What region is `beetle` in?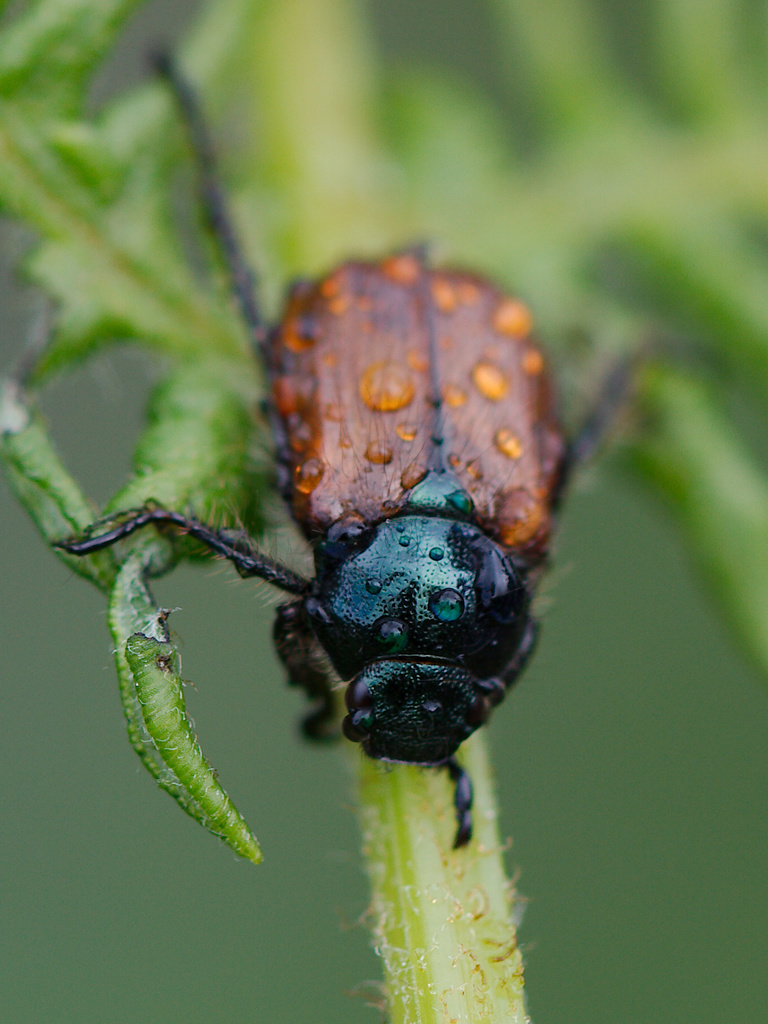
<bbox>122, 223, 652, 895</bbox>.
